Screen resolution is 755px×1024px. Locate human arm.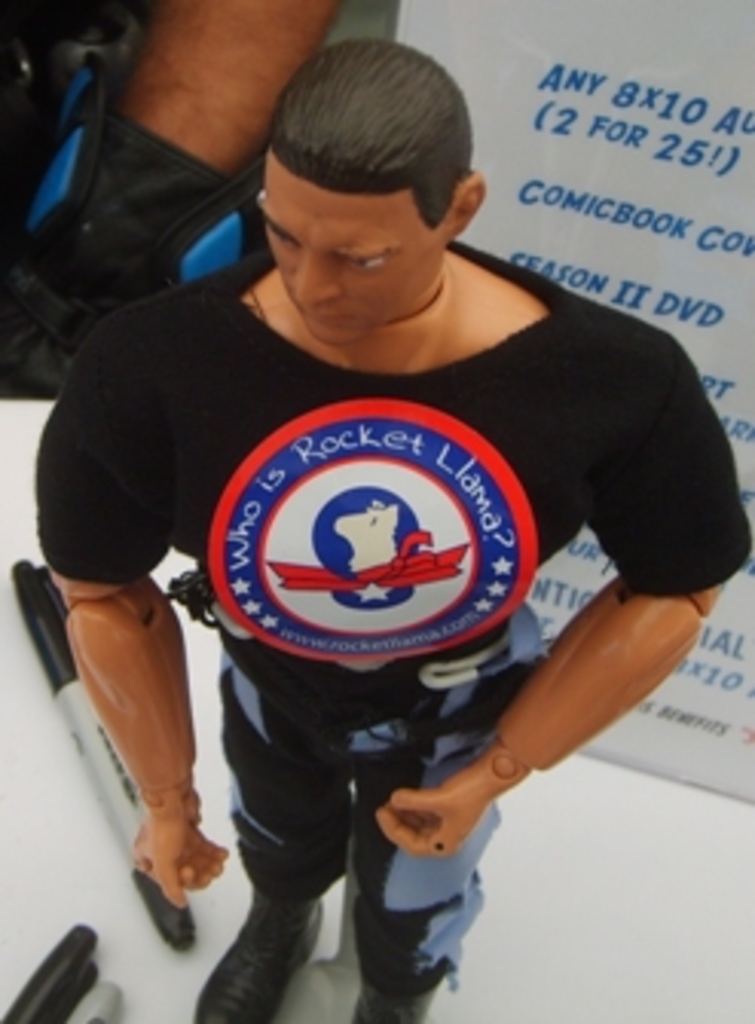
region(28, 321, 232, 914).
